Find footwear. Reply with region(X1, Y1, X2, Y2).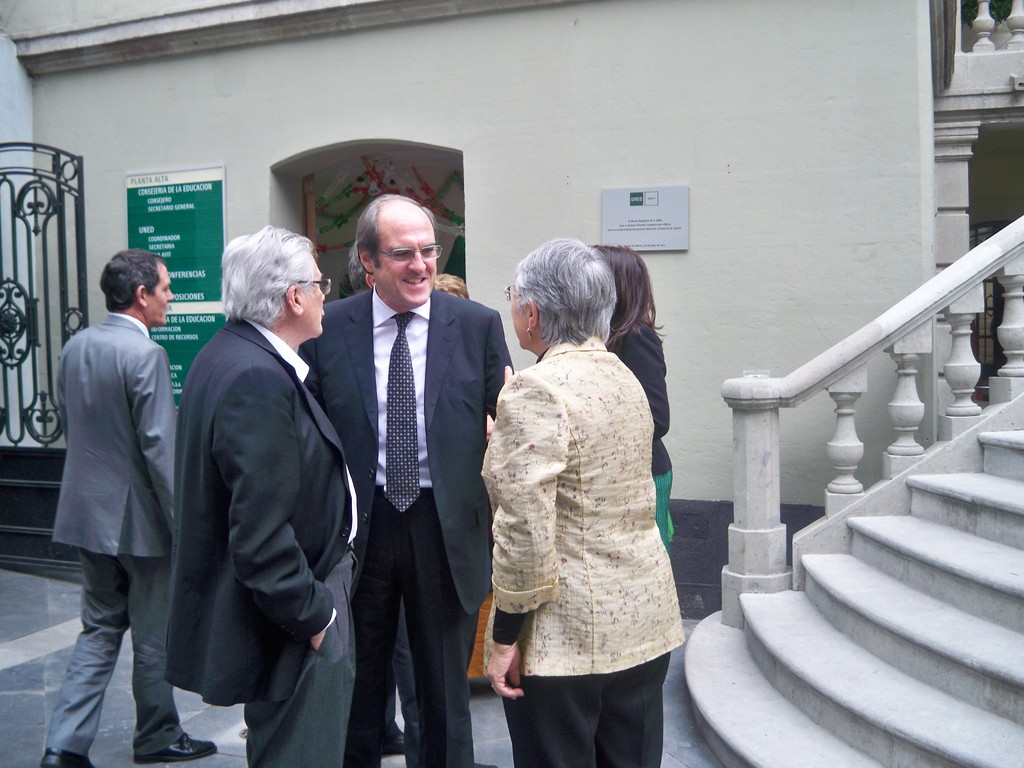
region(37, 750, 90, 767).
